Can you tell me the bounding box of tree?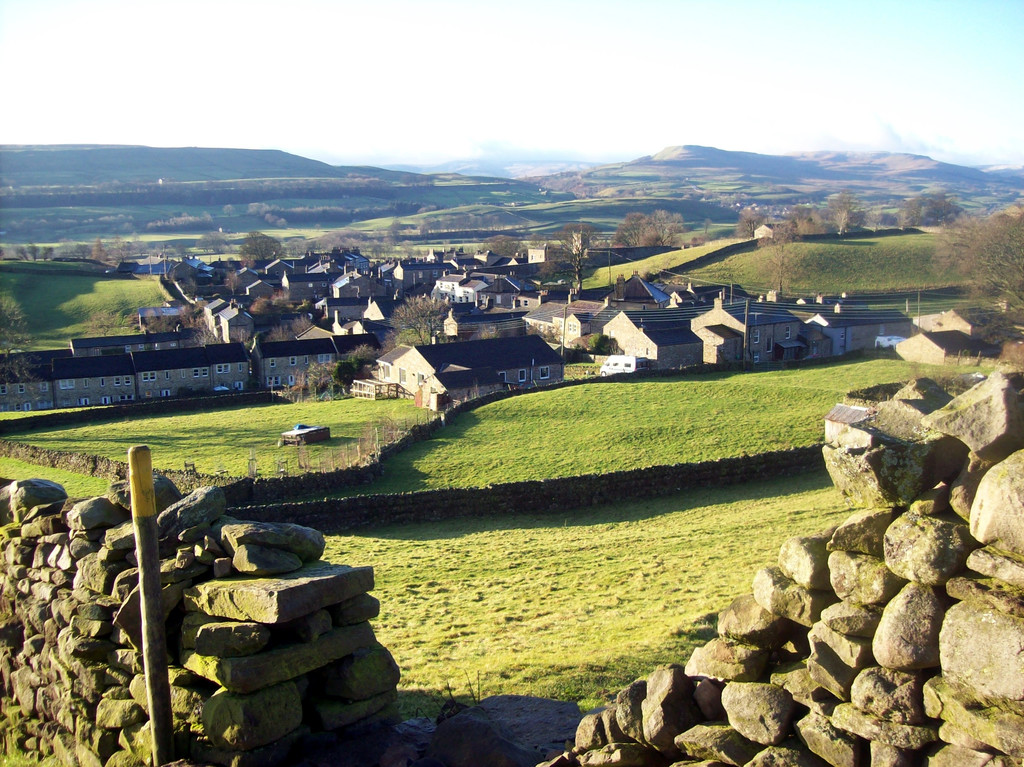
(195, 230, 227, 253).
